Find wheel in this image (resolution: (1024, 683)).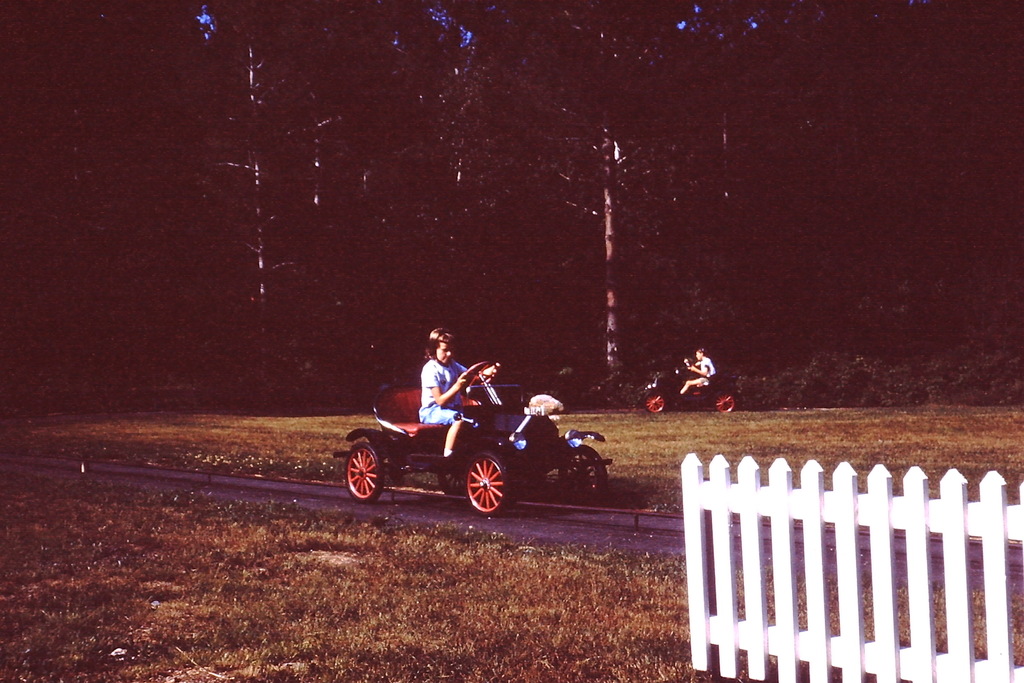
(left=454, top=456, right=516, bottom=519).
